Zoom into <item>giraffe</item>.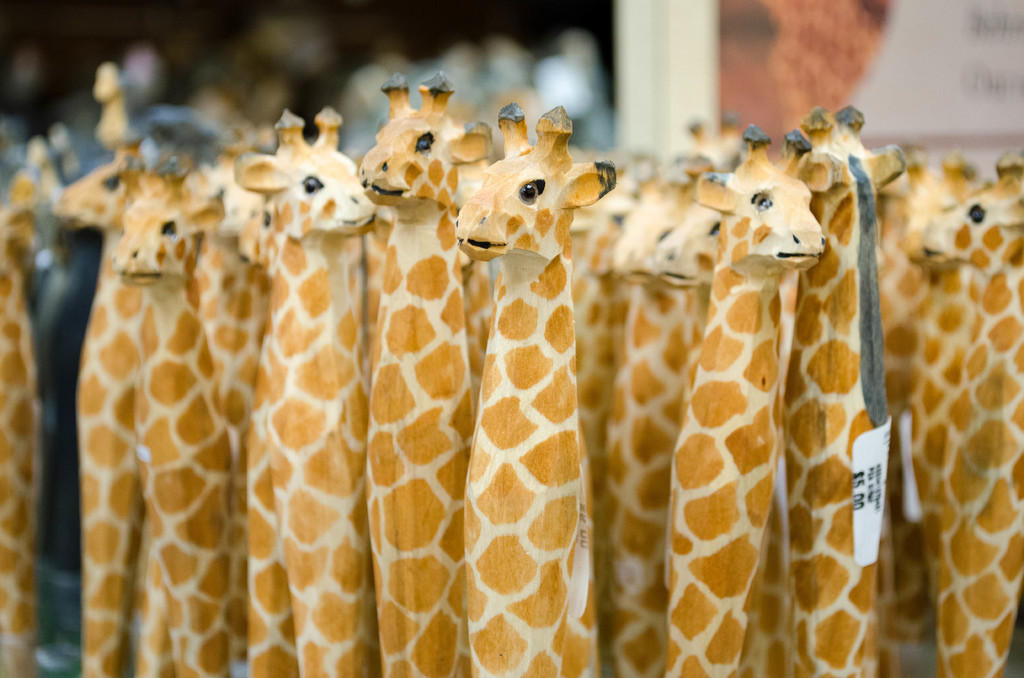
Zoom target: locate(452, 108, 620, 677).
